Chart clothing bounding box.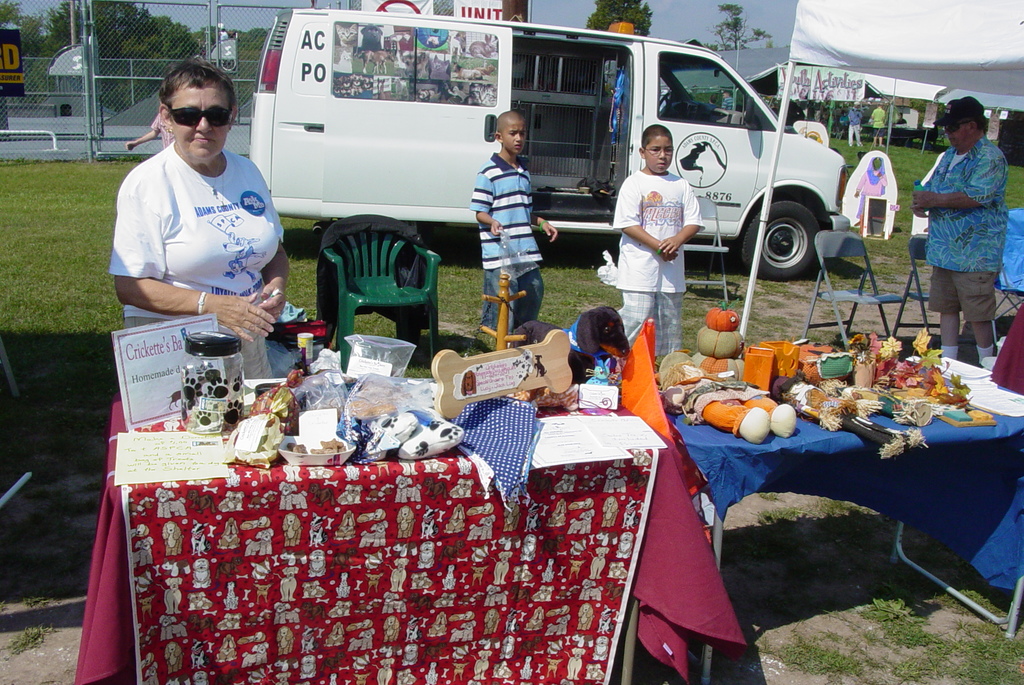
Charted: <region>849, 109, 863, 145</region>.
